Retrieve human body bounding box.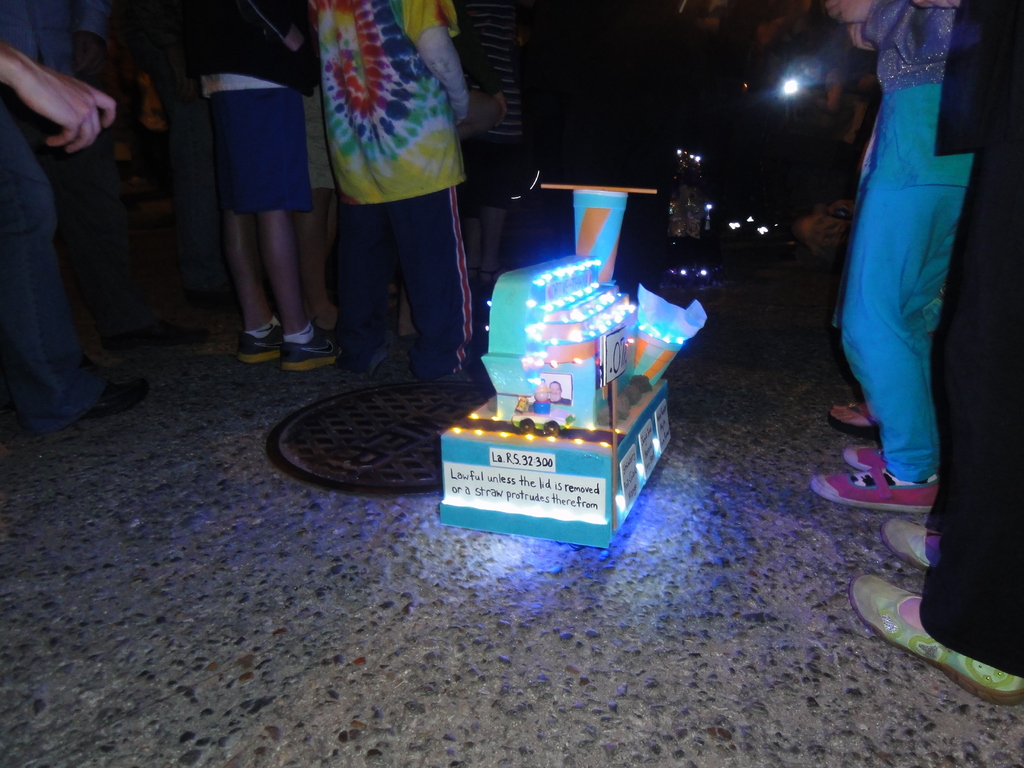
Bounding box: box(821, 0, 970, 514).
